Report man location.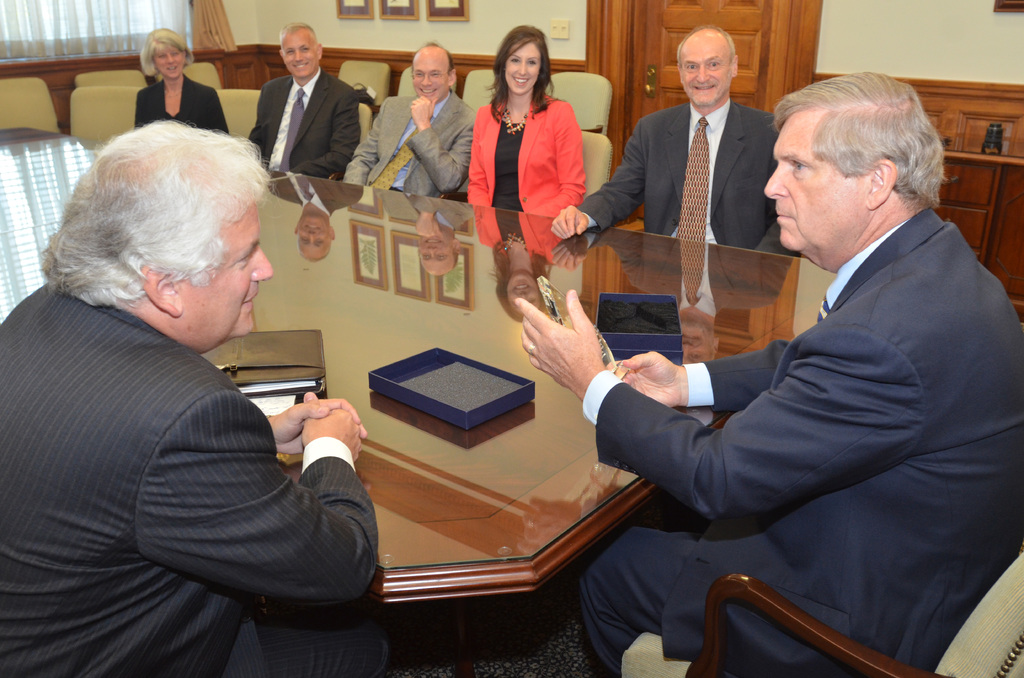
Report: [345,43,480,200].
